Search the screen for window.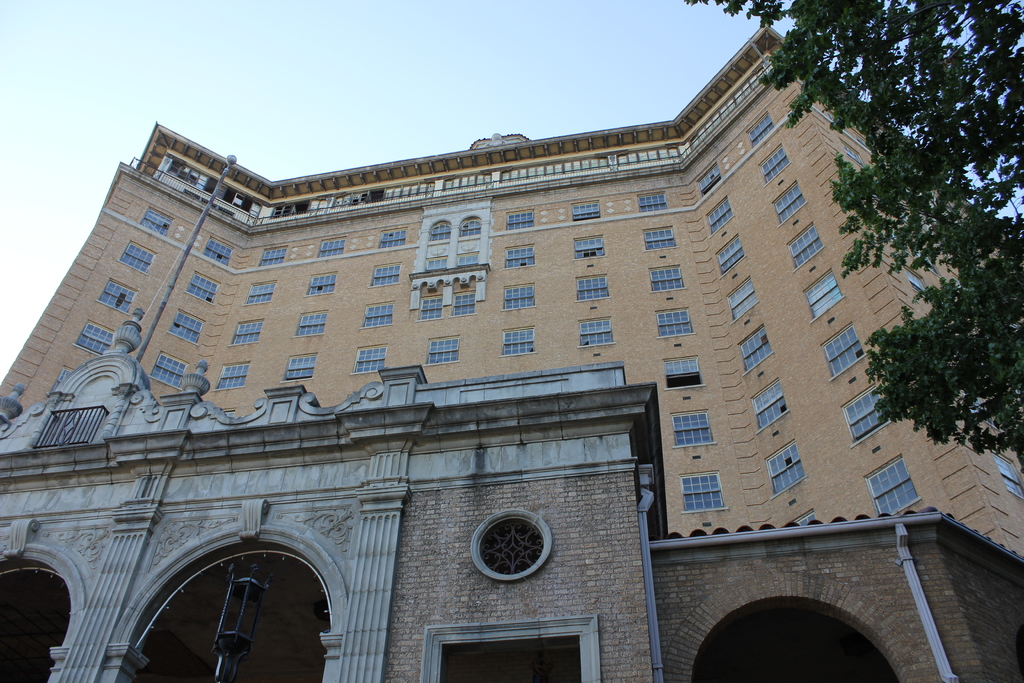
Found at (996,451,1023,497).
